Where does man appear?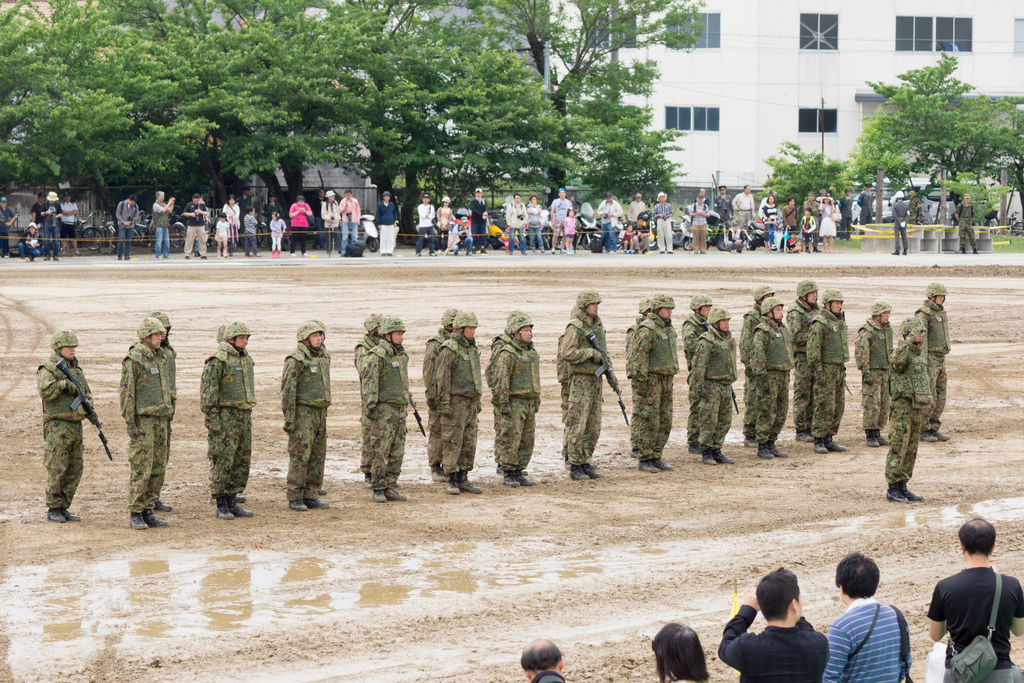
Appears at <region>719, 566, 832, 682</region>.
